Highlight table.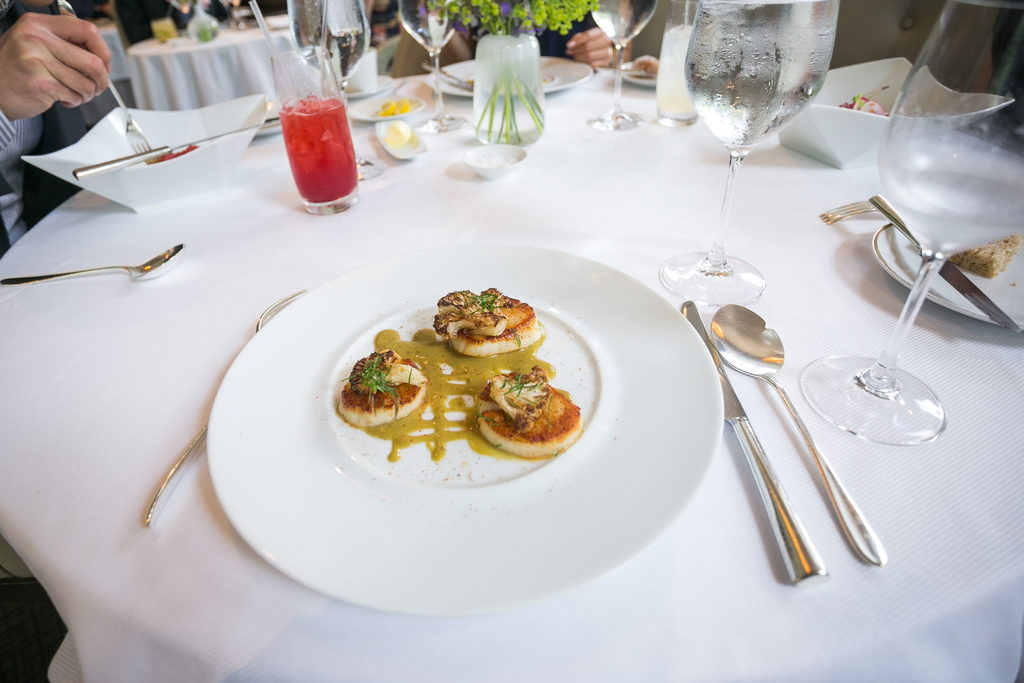
Highlighted region: x1=0, y1=79, x2=986, y2=682.
